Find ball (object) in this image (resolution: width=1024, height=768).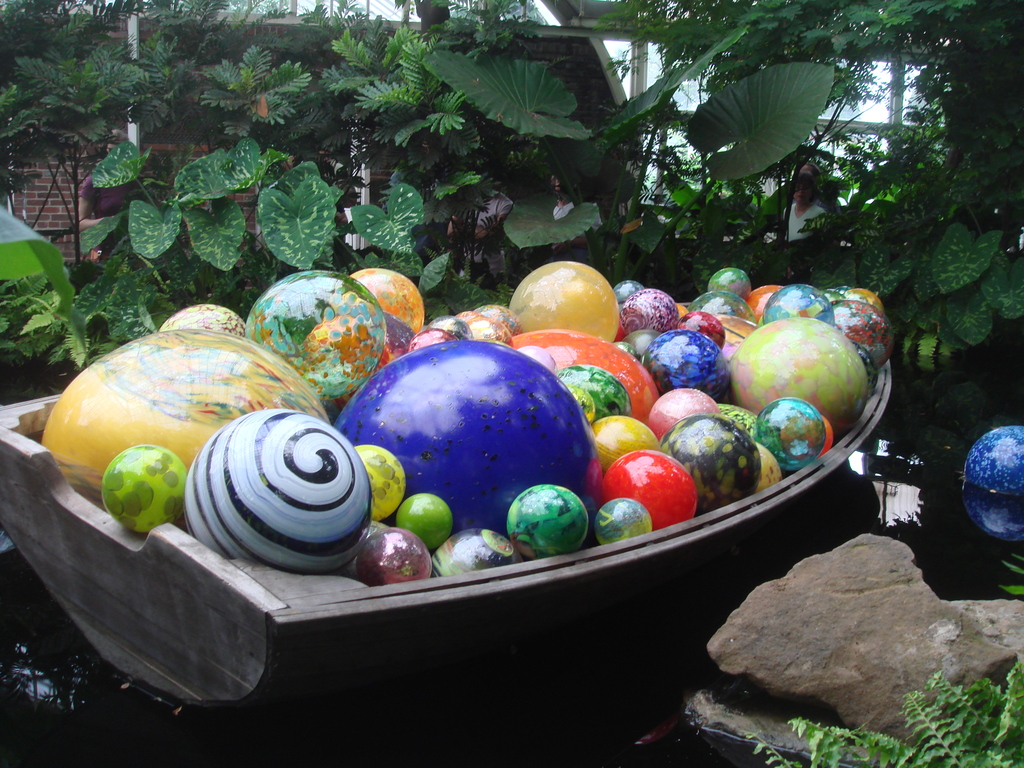
{"x1": 413, "y1": 490, "x2": 455, "y2": 552}.
